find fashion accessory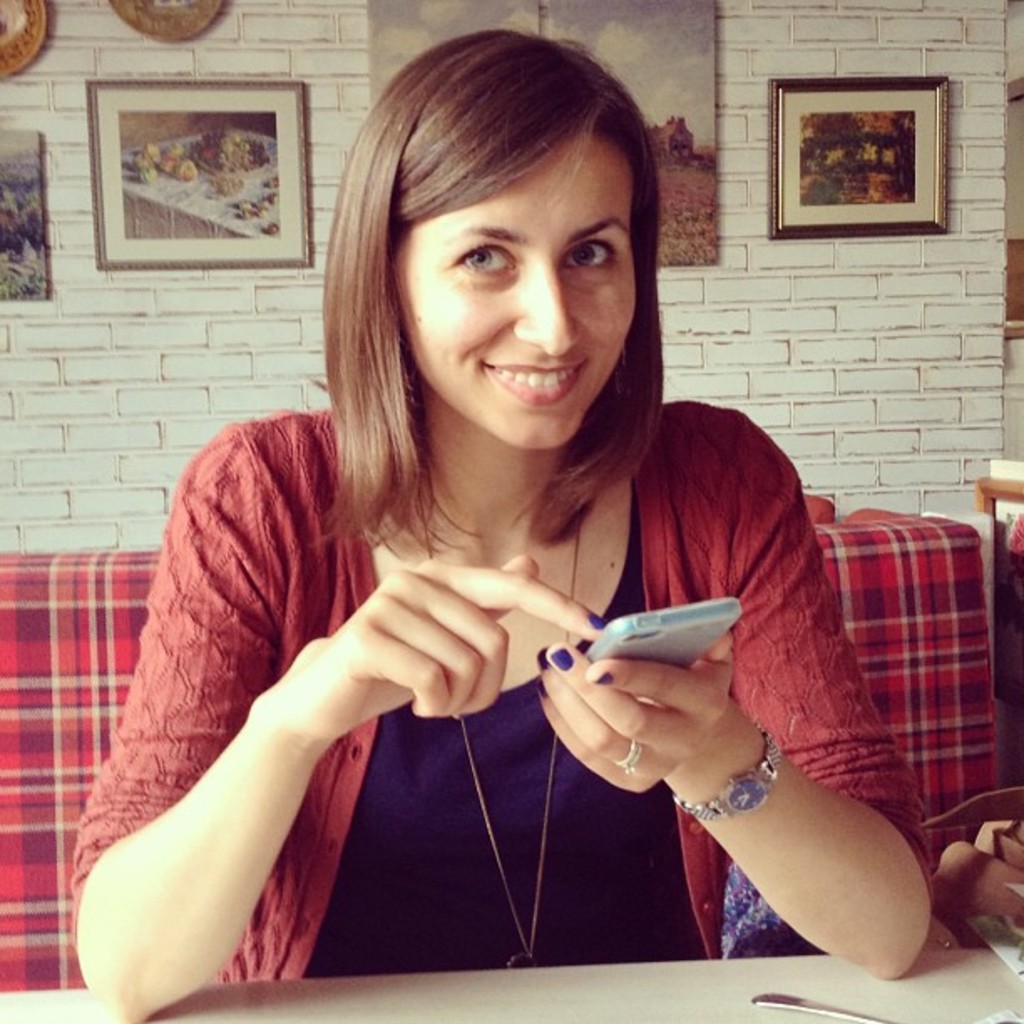
599 669 614 691
